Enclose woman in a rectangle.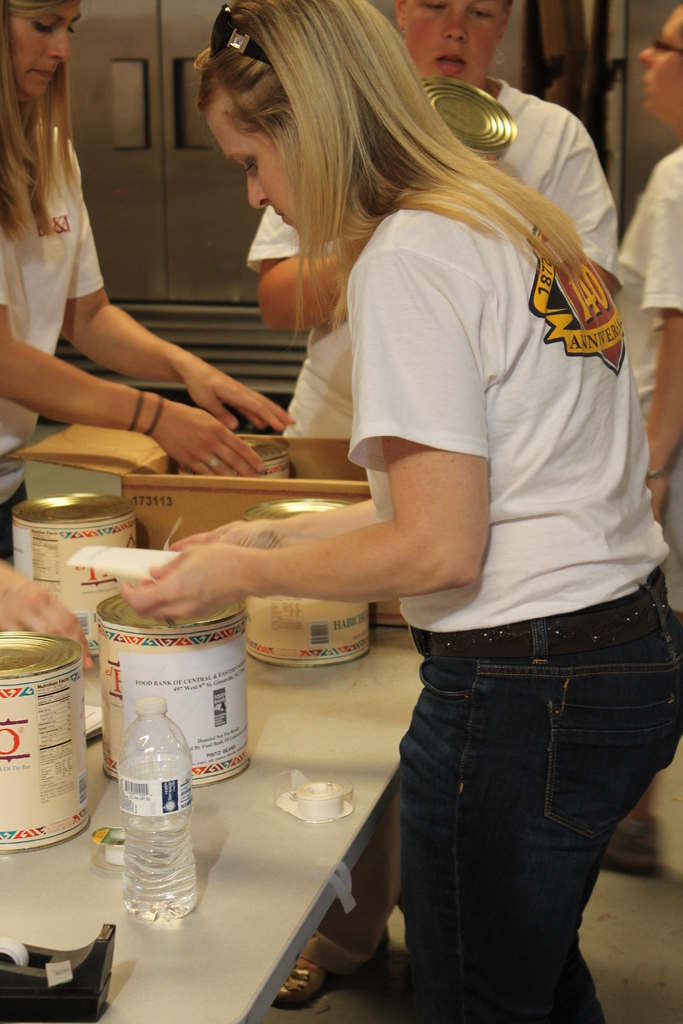
<box>597,3,682,883</box>.
